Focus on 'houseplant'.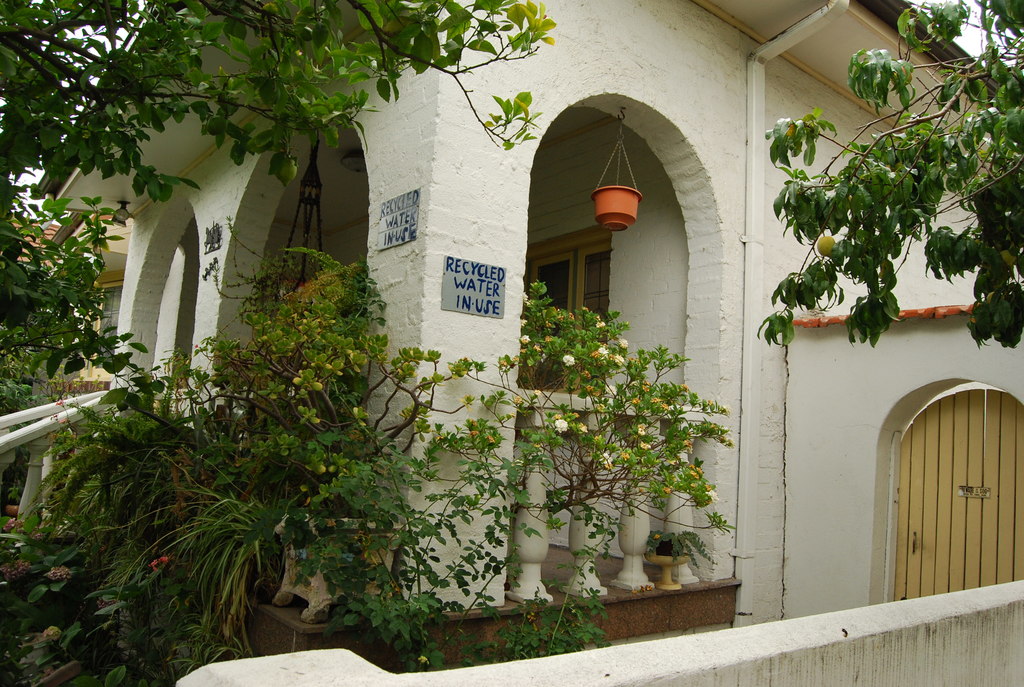
Focused at [593,186,640,235].
